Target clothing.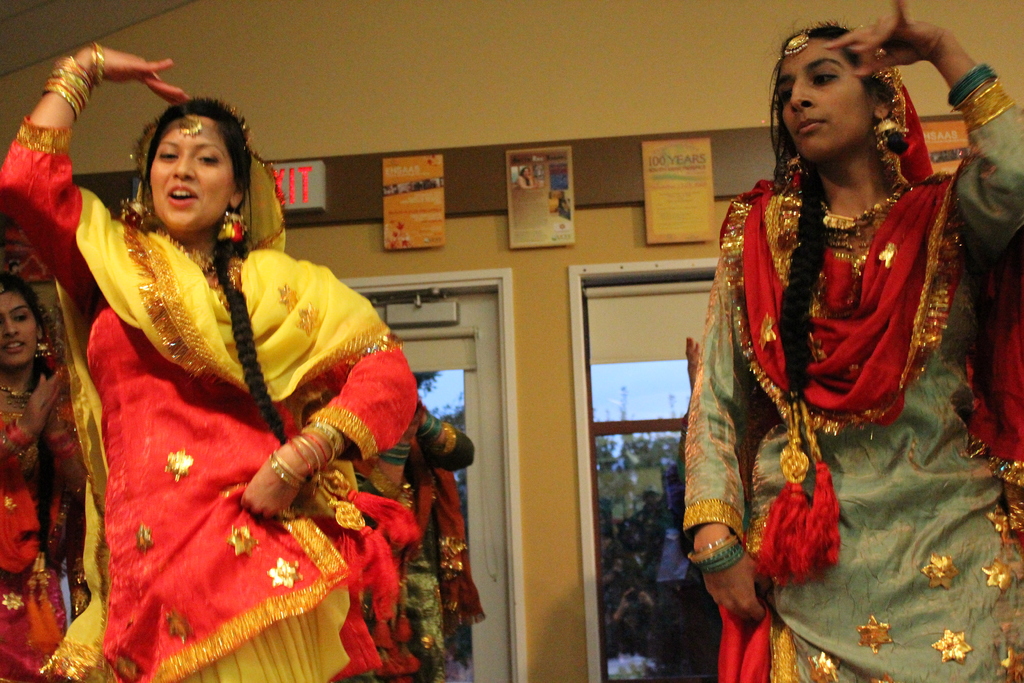
Target region: [left=0, top=92, right=419, bottom=682].
